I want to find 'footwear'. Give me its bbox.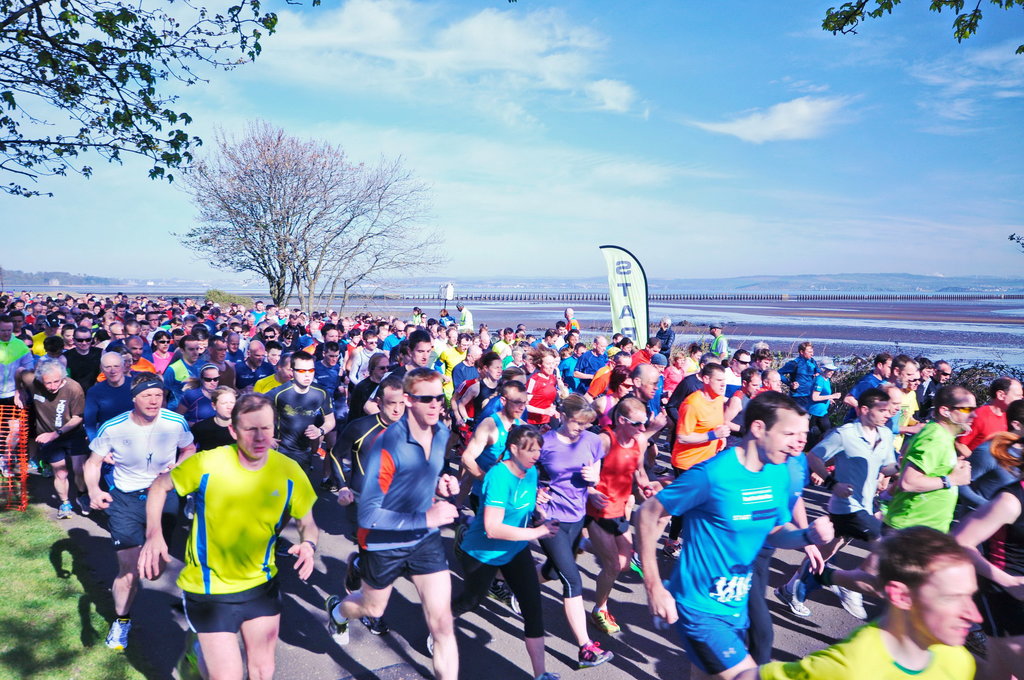
bbox=(774, 585, 810, 614).
